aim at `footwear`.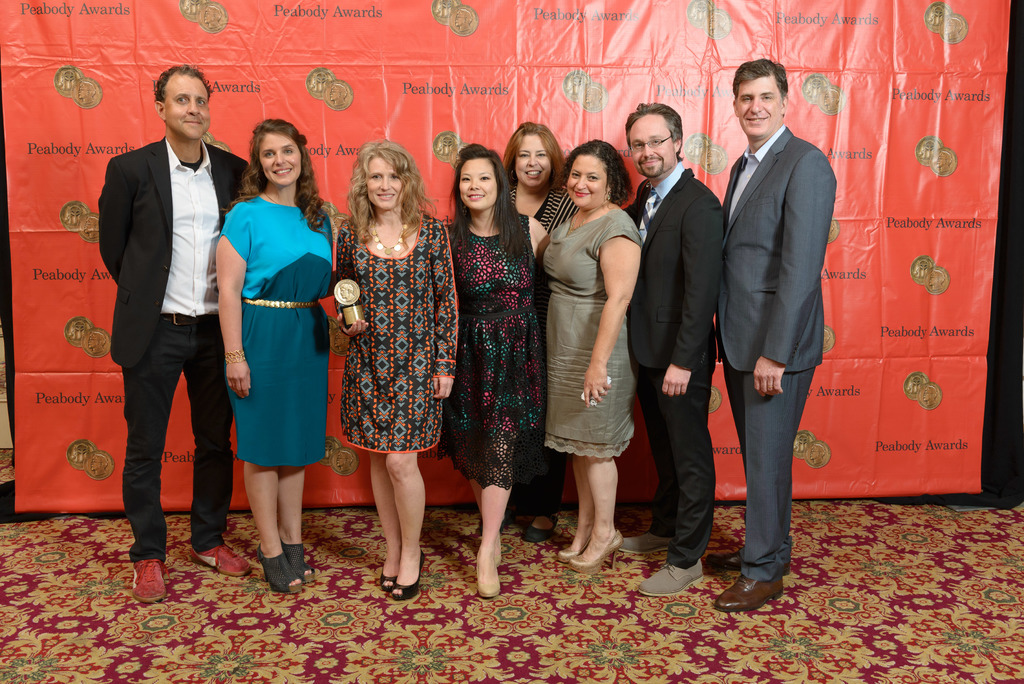
Aimed at region(557, 531, 591, 560).
